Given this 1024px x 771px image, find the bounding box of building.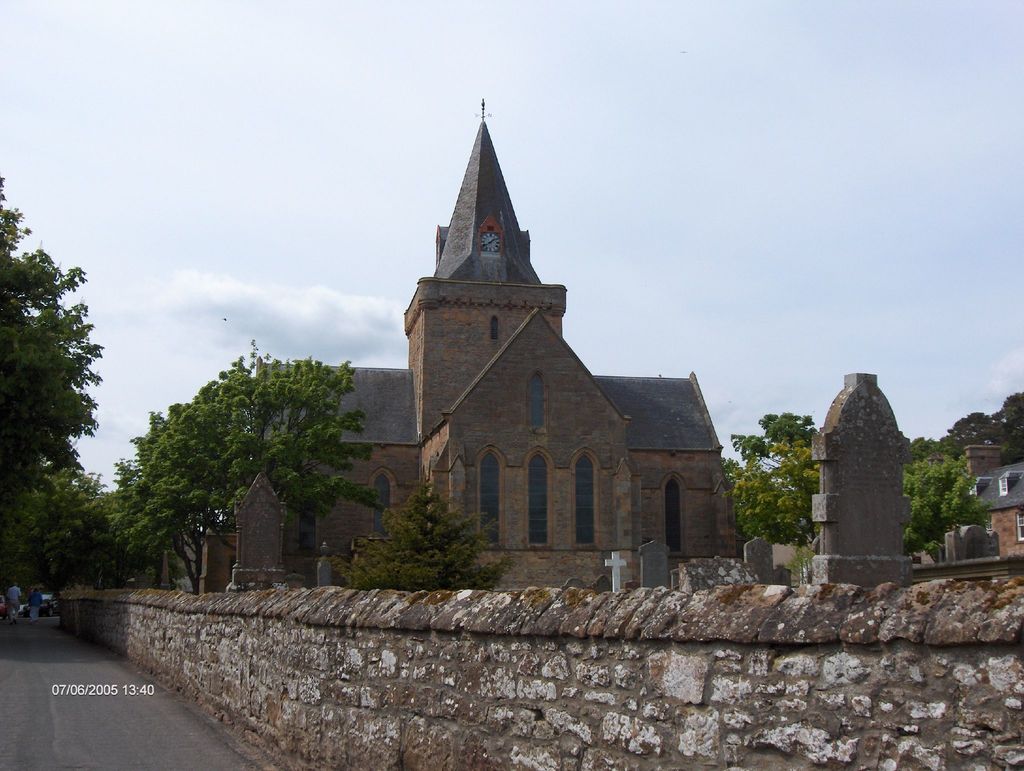
965, 445, 1023, 560.
